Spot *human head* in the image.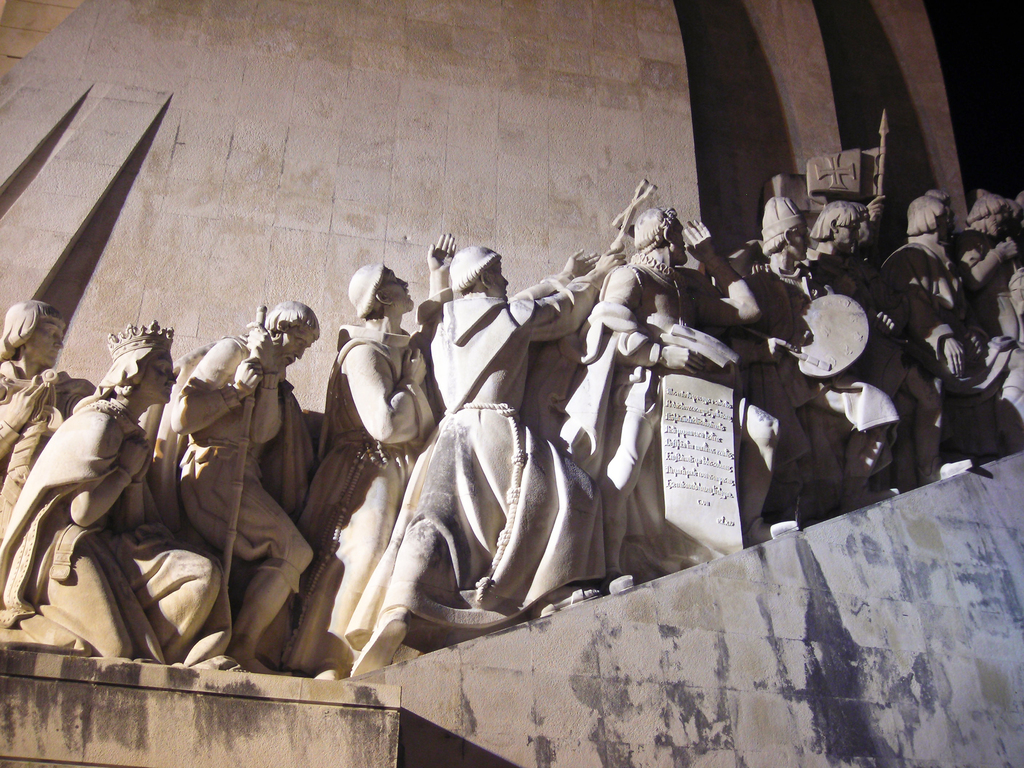
*human head* found at [left=0, top=298, right=65, bottom=373].
